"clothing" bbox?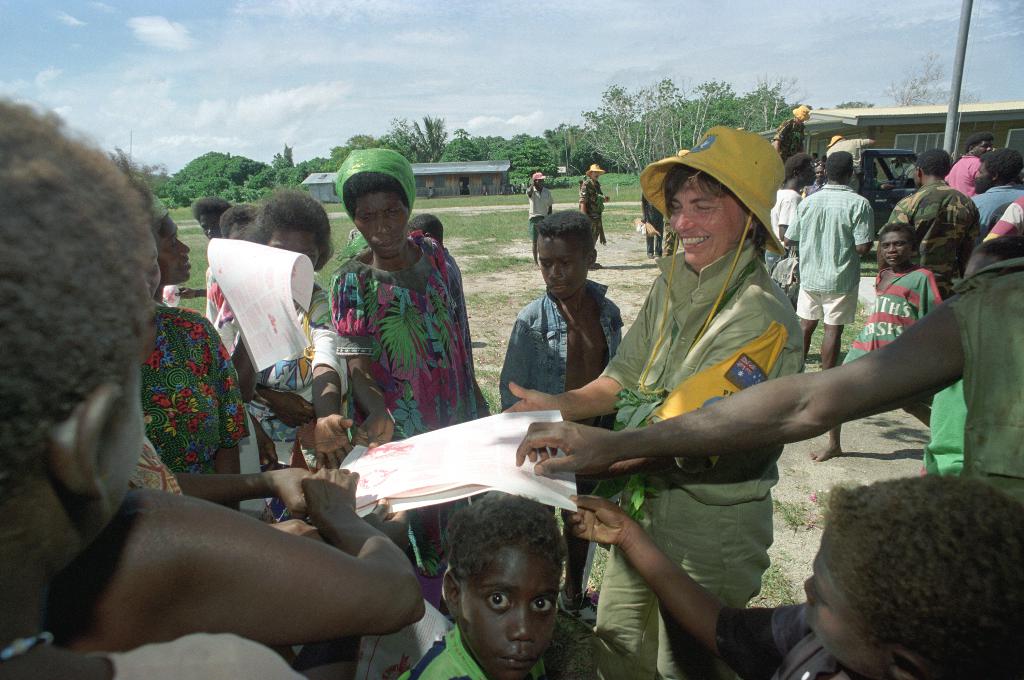
847 268 950 367
